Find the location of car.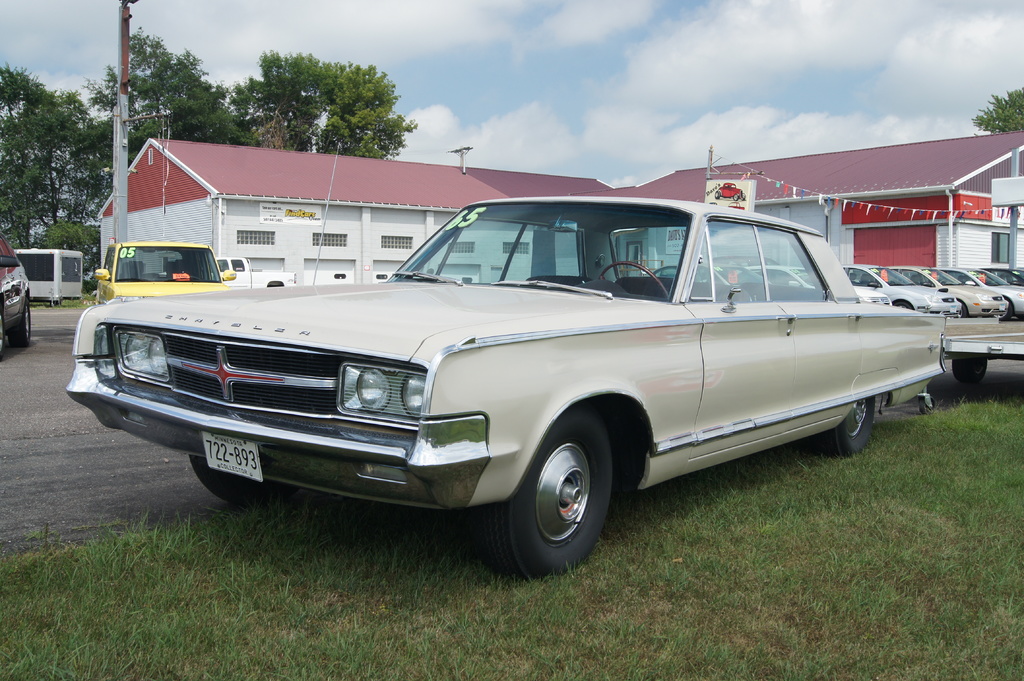
Location: {"x1": 848, "y1": 279, "x2": 894, "y2": 304}.
